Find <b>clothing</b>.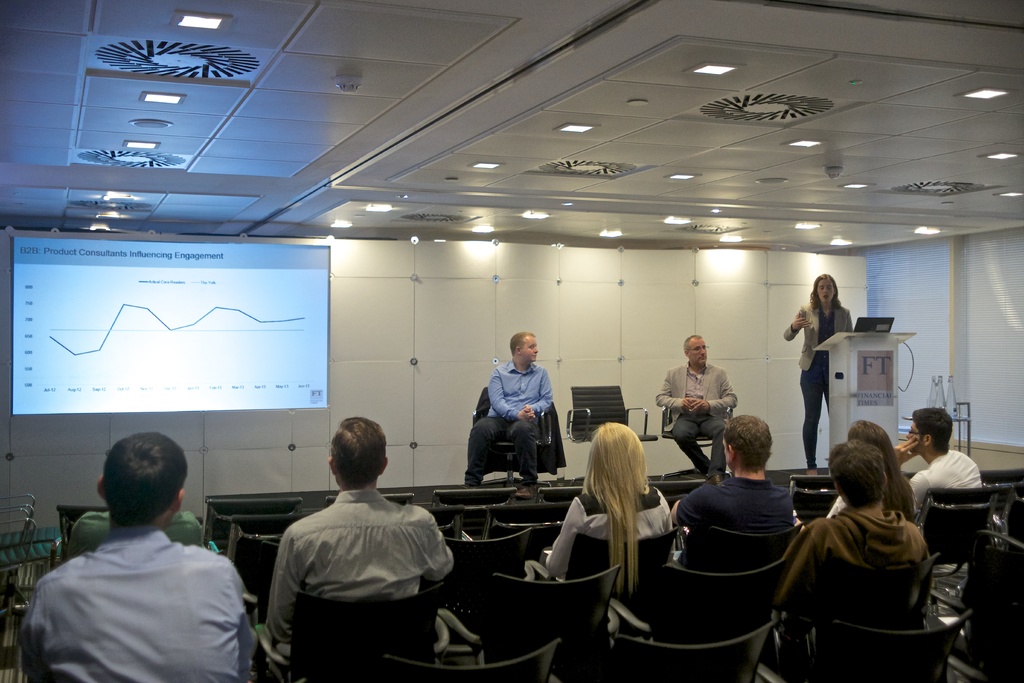
bbox(540, 490, 674, 579).
